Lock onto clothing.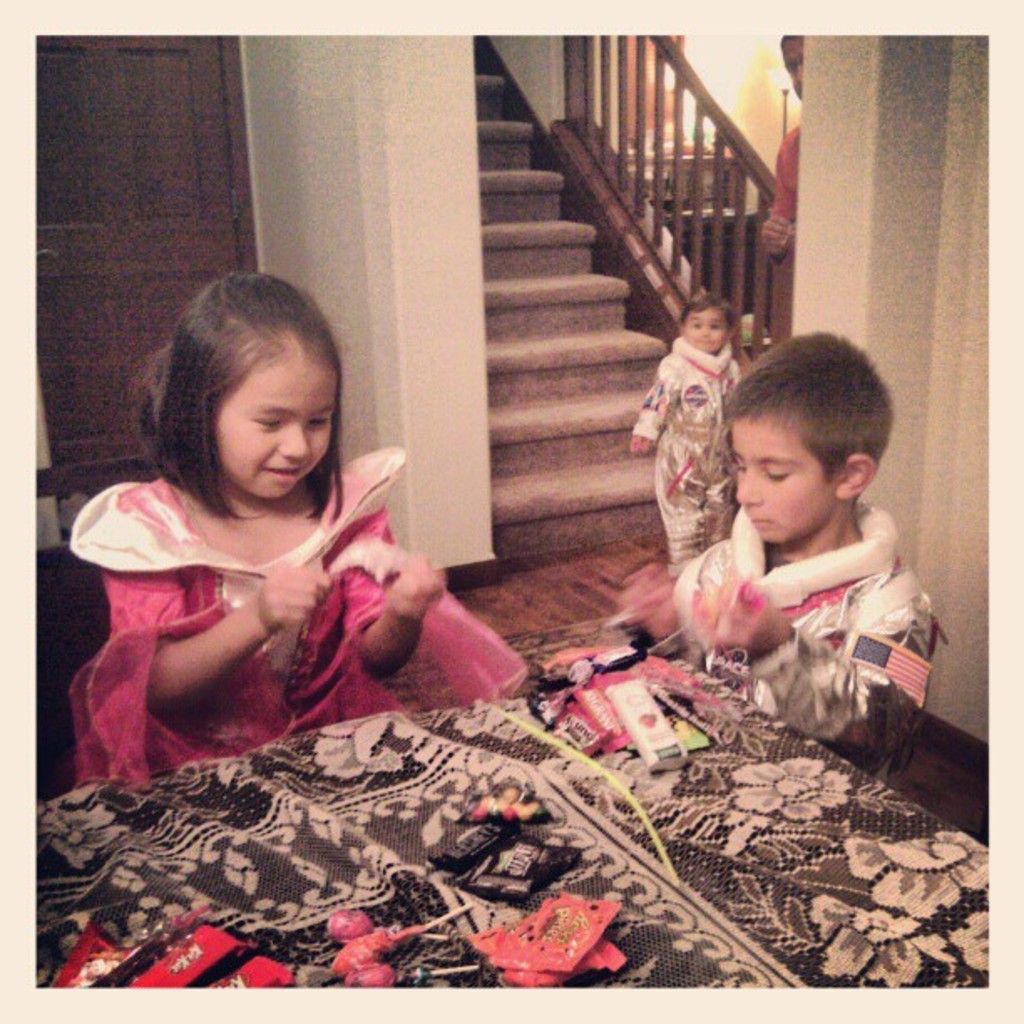
Locked: crop(84, 443, 462, 791).
